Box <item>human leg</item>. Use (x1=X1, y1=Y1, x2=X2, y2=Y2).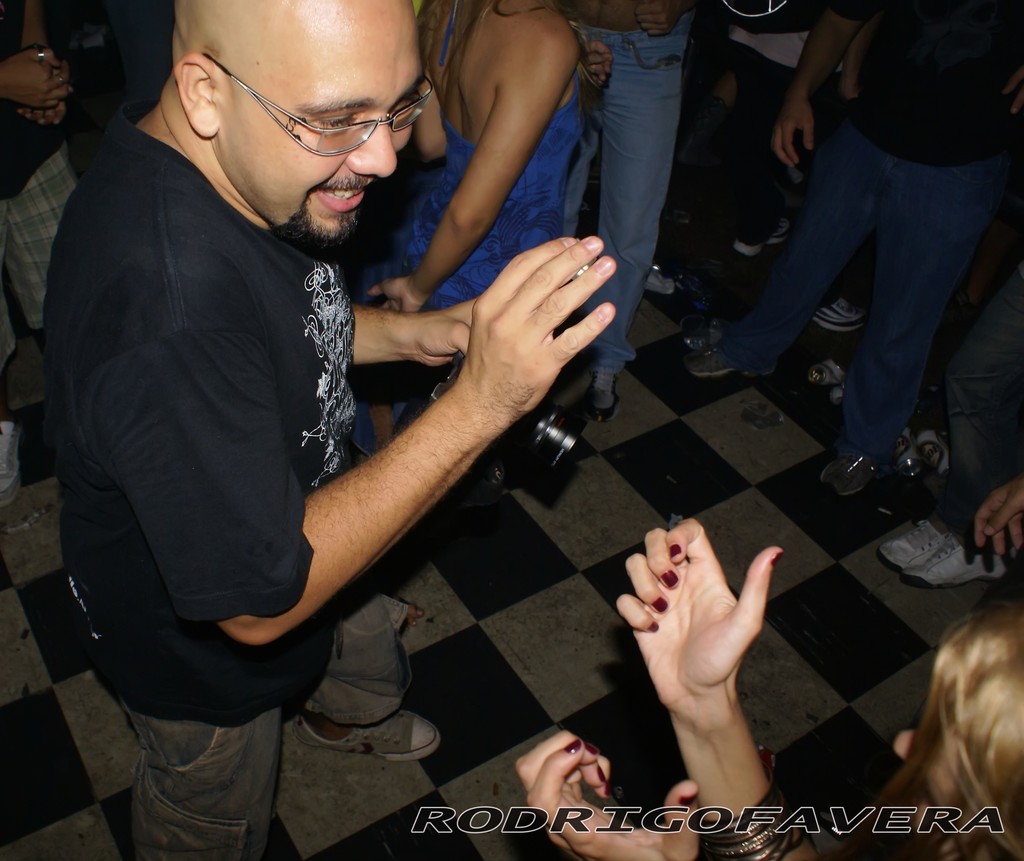
(x1=881, y1=259, x2=1022, y2=569).
